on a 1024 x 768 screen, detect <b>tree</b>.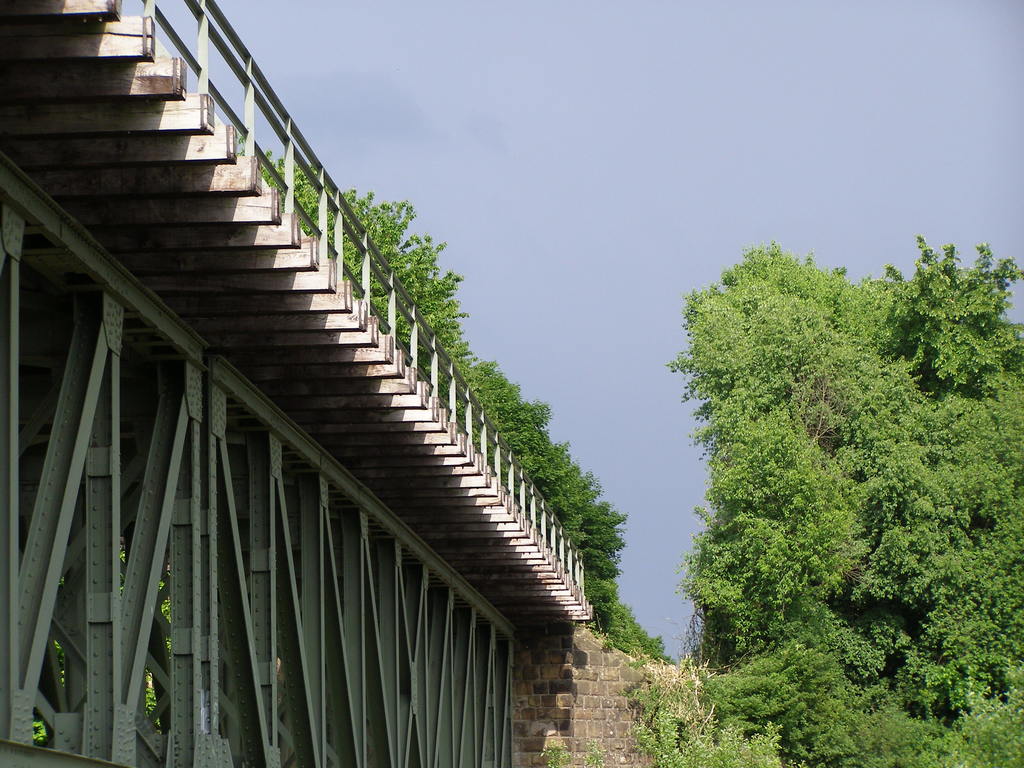
[615,597,680,663].
